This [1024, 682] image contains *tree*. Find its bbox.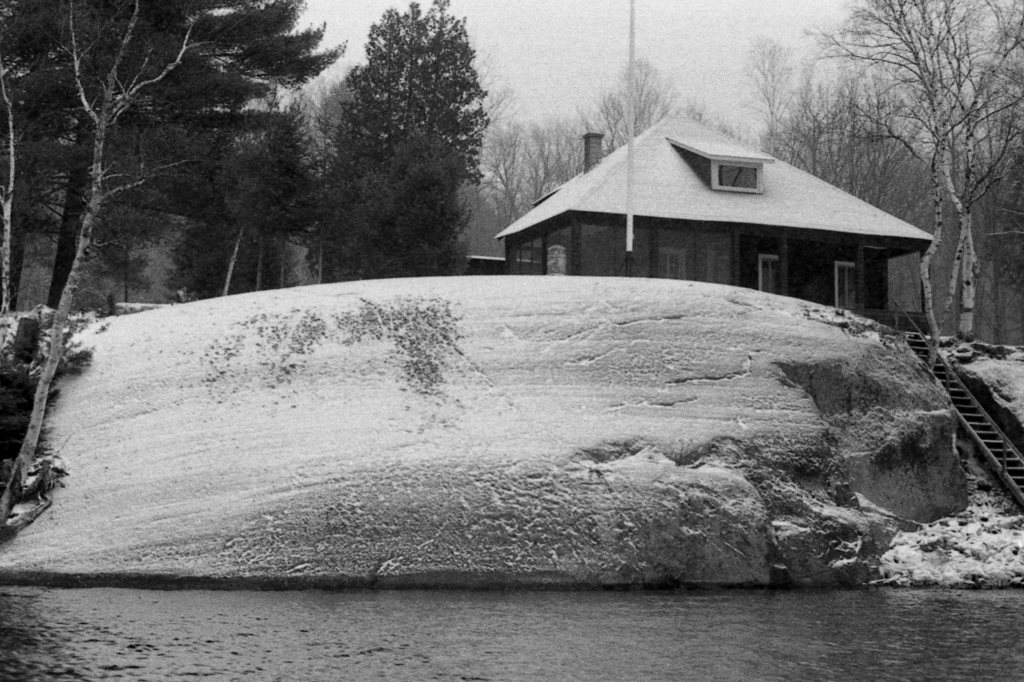
213/79/346/290.
